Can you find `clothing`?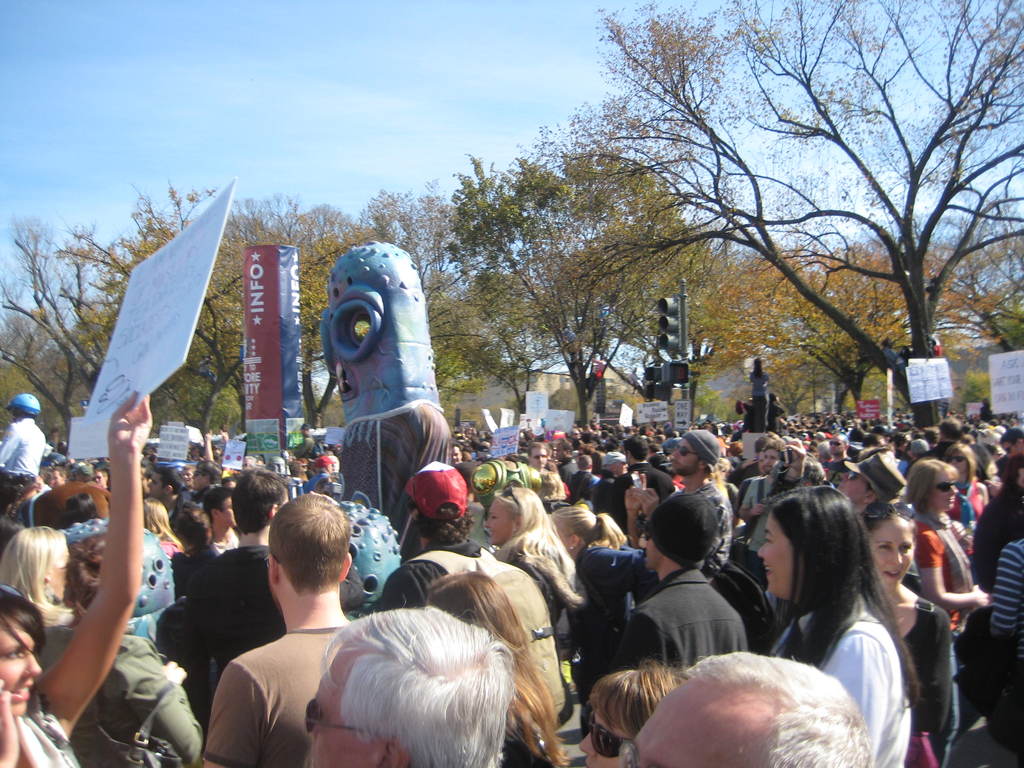
Yes, bounding box: [x1=913, y1=516, x2=976, y2=639].
